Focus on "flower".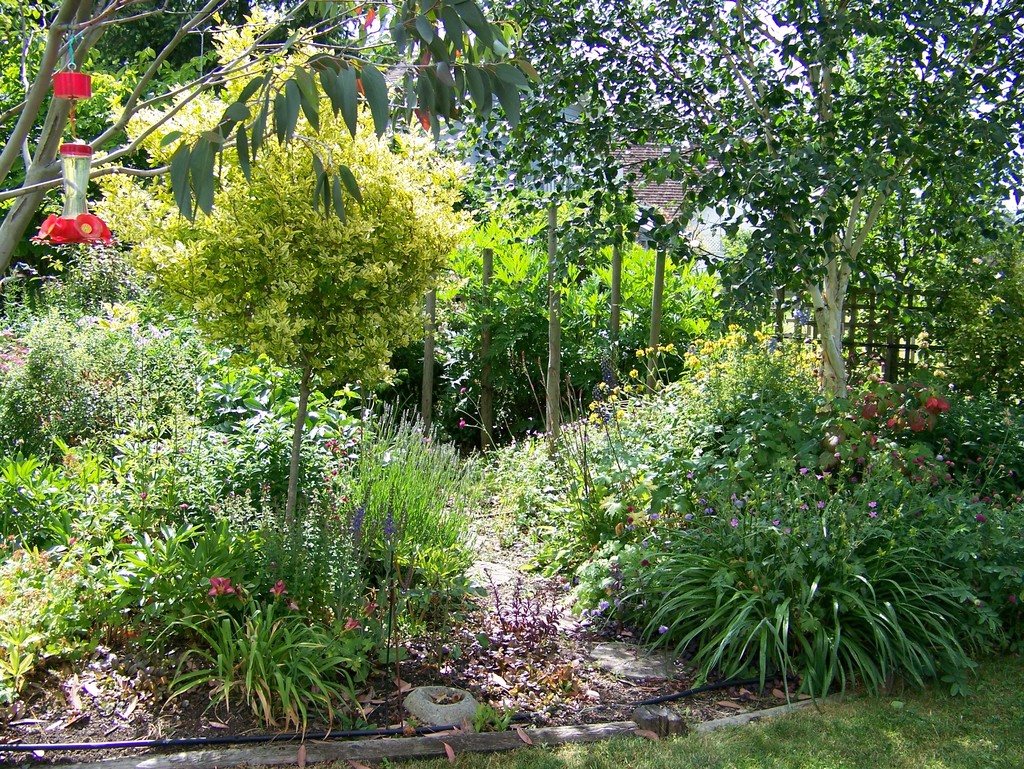
Focused at [left=382, top=488, right=401, bottom=542].
